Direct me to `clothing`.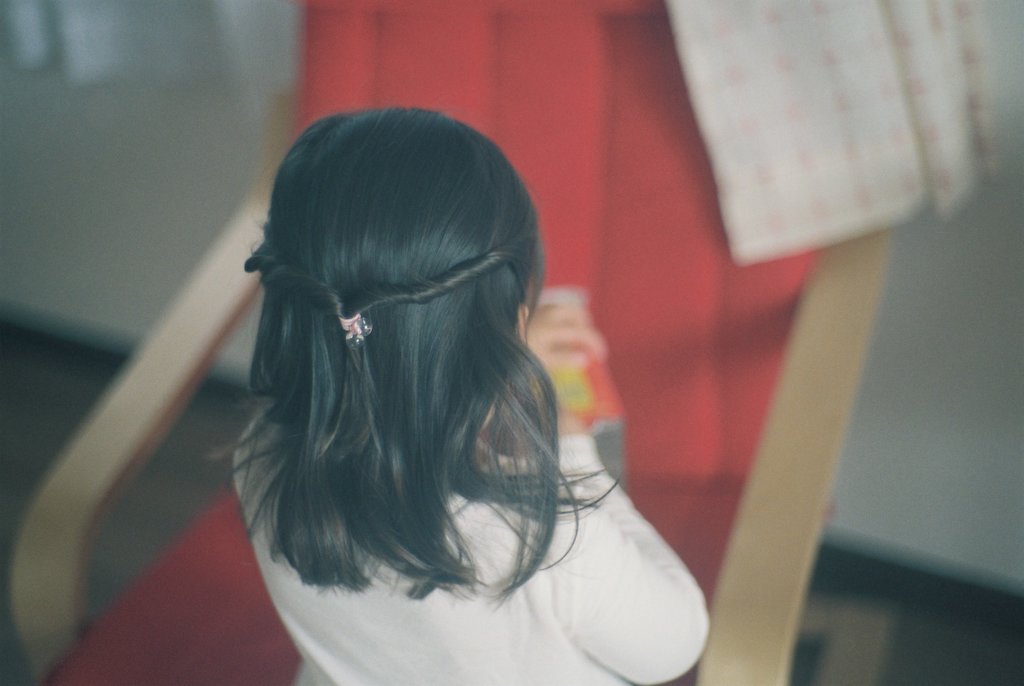
Direction: box(228, 399, 712, 685).
